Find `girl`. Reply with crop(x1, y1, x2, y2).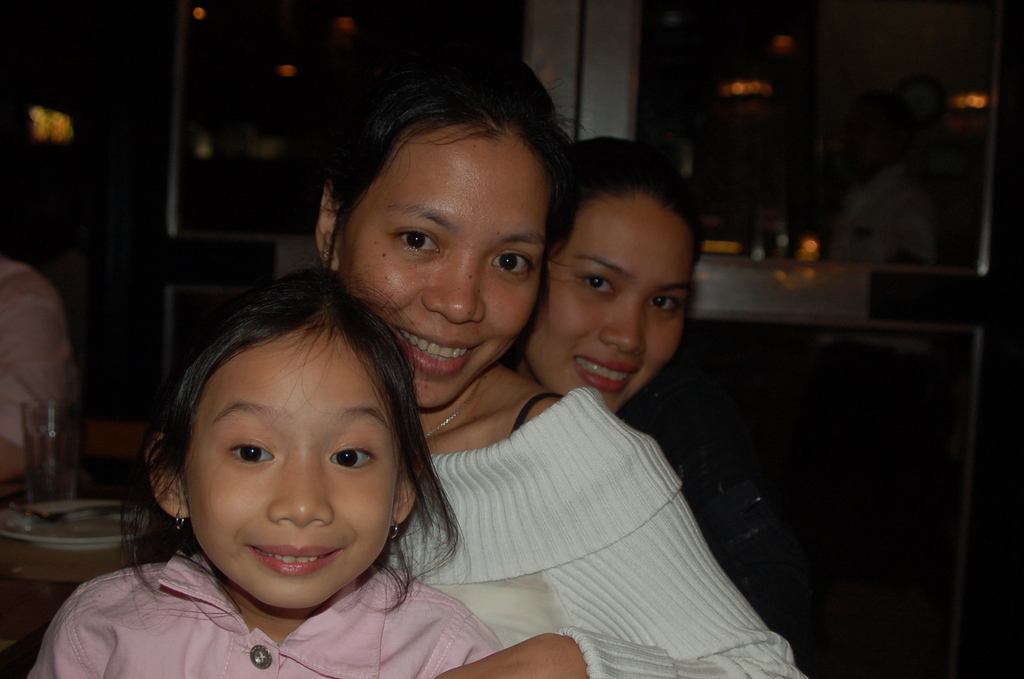
crop(23, 250, 505, 678).
